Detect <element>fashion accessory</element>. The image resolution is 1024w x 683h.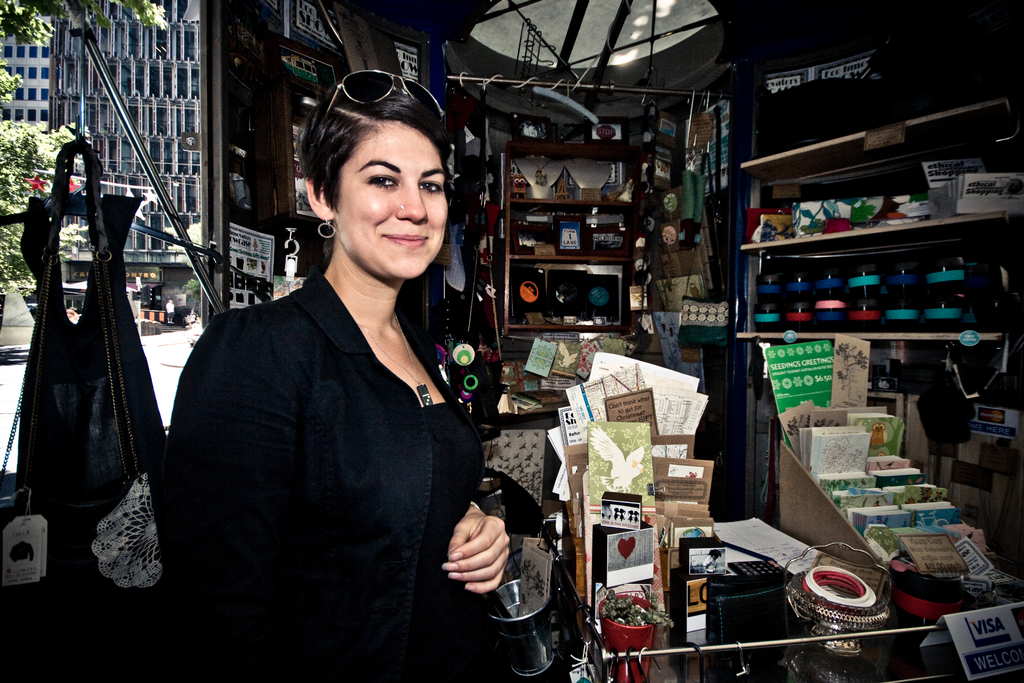
bbox(360, 311, 433, 409).
